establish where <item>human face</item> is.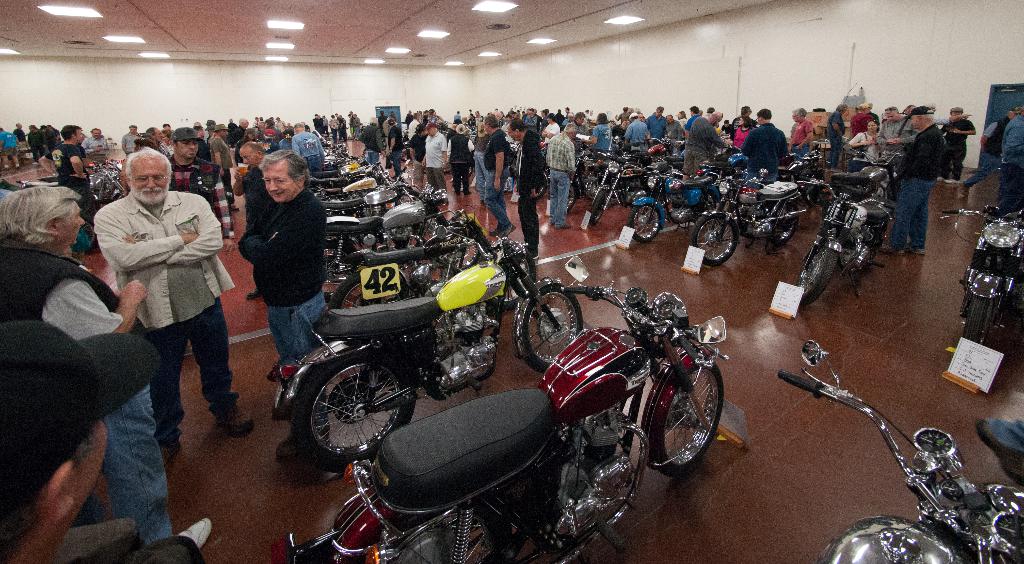
Established at 90:126:102:139.
